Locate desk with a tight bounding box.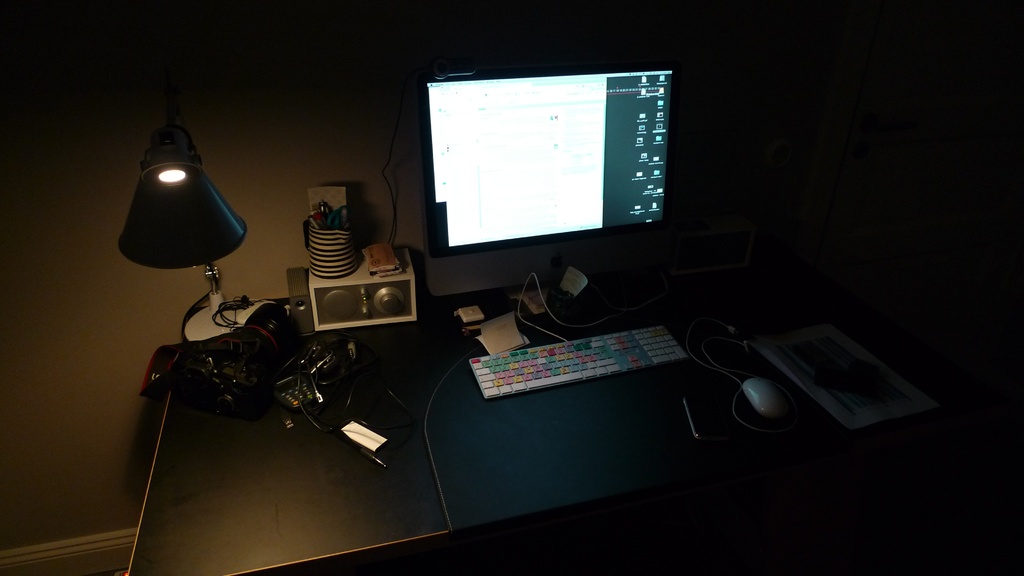
(141, 284, 892, 545).
